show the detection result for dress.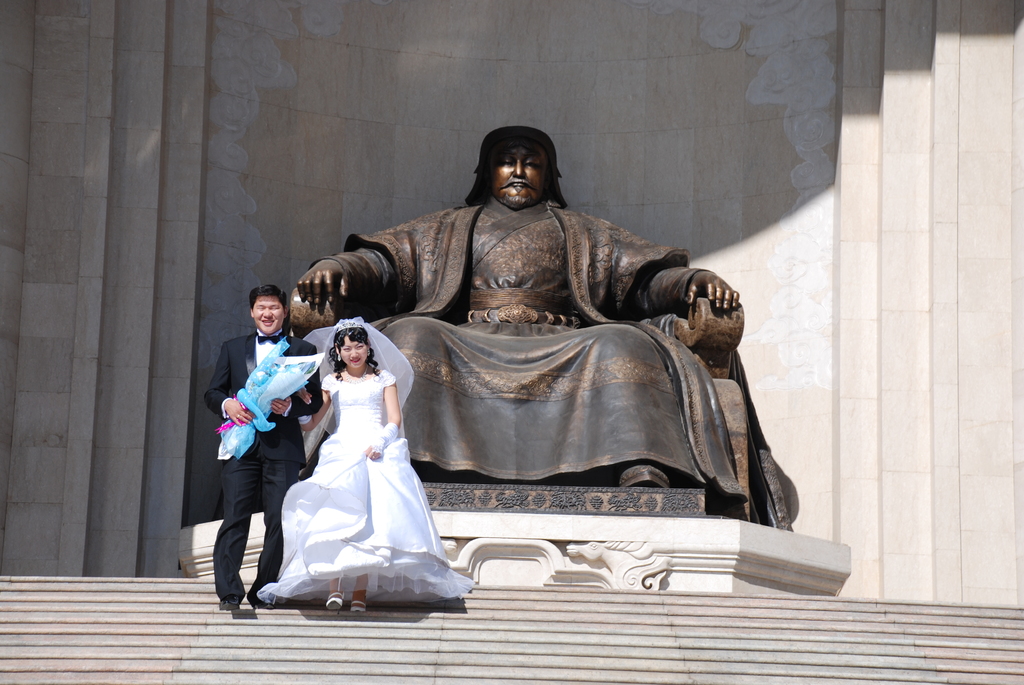
BBox(364, 195, 711, 486).
